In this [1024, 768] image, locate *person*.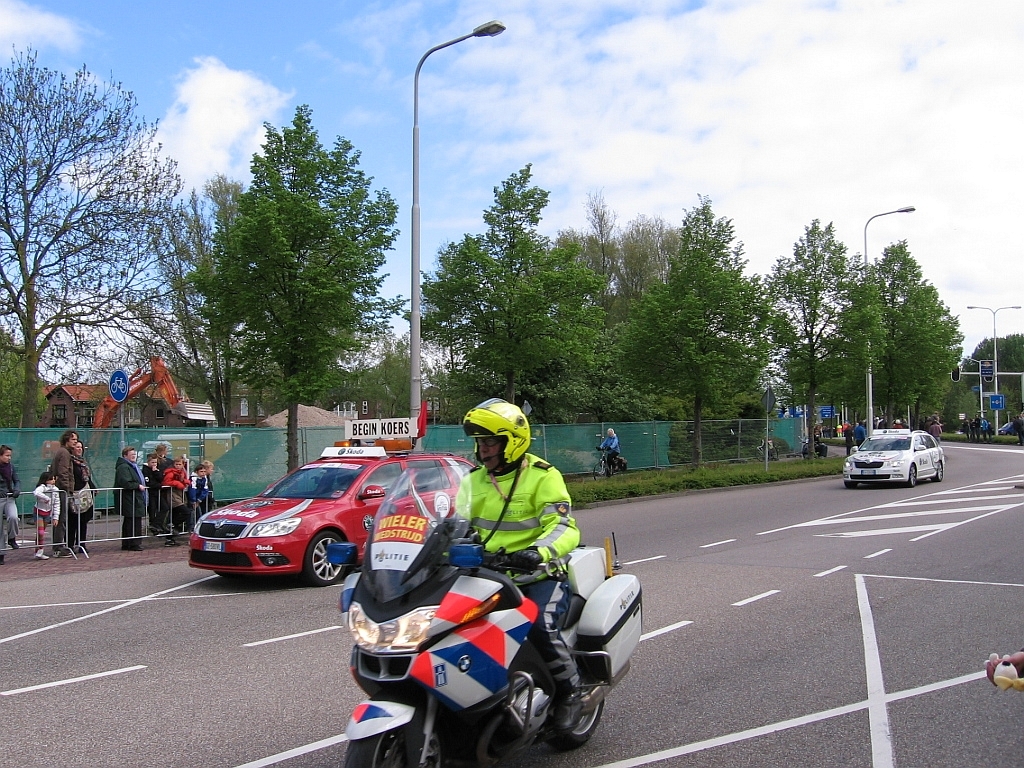
Bounding box: x1=32 y1=468 x2=61 y2=558.
